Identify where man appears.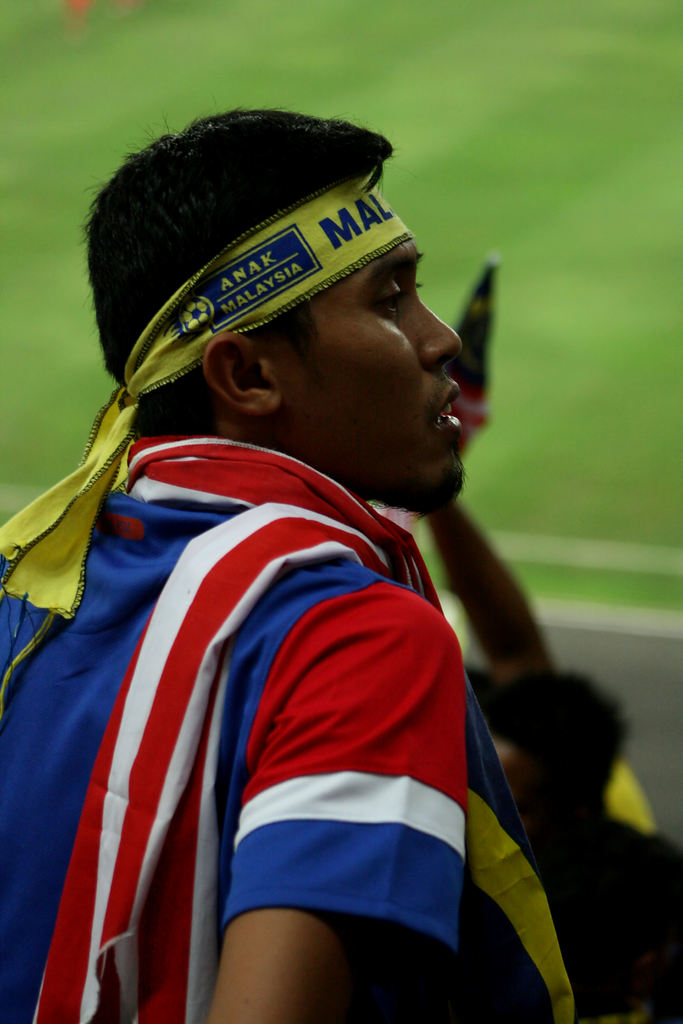
Appears at [0, 109, 574, 1023].
